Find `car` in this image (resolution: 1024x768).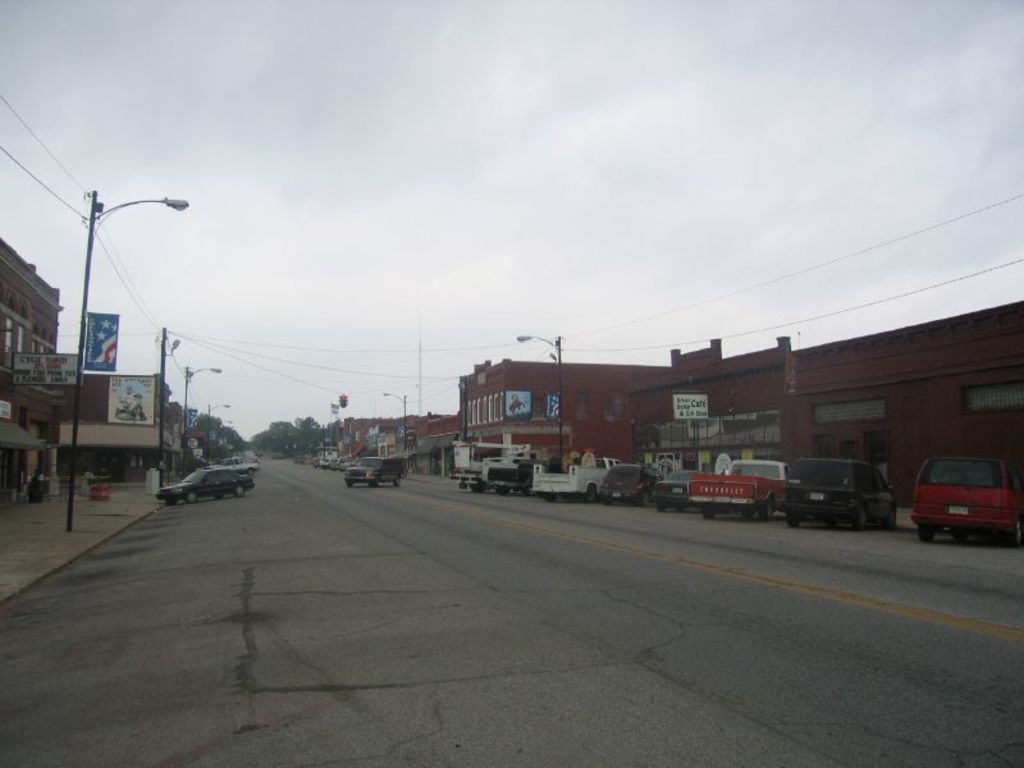
x1=251, y1=458, x2=262, y2=471.
